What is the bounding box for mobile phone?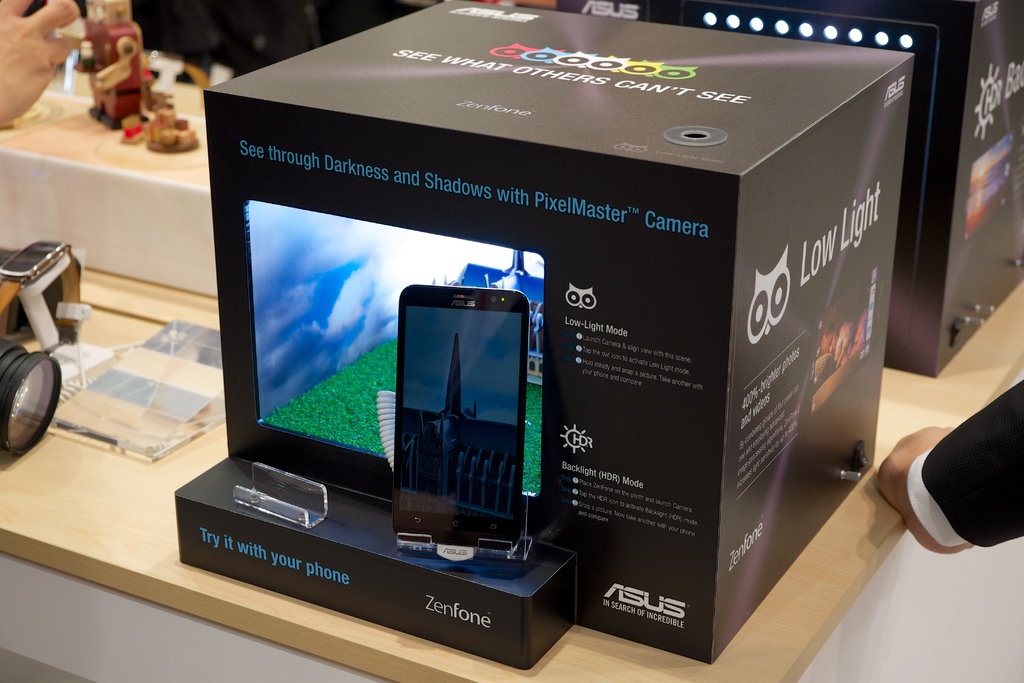
[left=380, top=268, right=535, bottom=548].
